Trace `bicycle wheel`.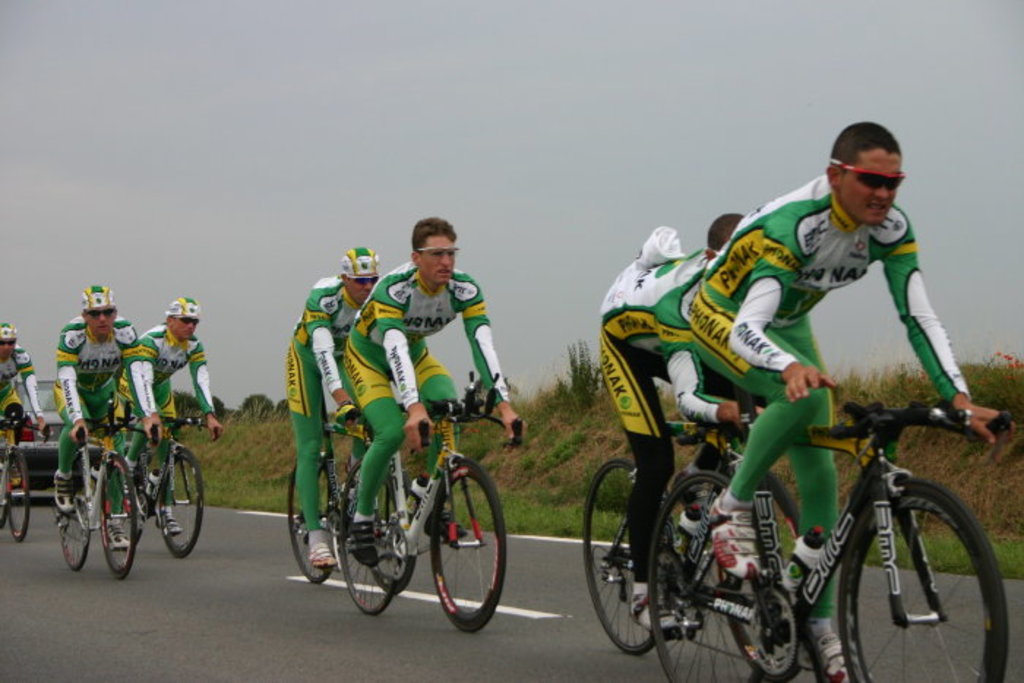
Traced to pyautogui.locateOnScreen(423, 452, 511, 632).
